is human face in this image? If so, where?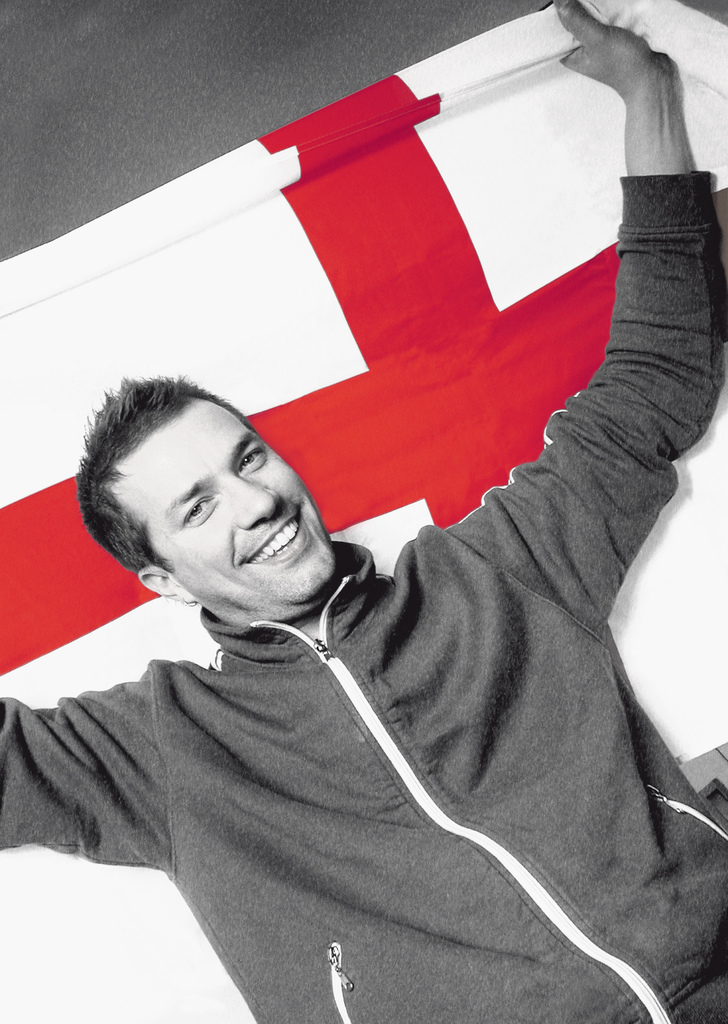
Yes, at 104:398:346:620.
